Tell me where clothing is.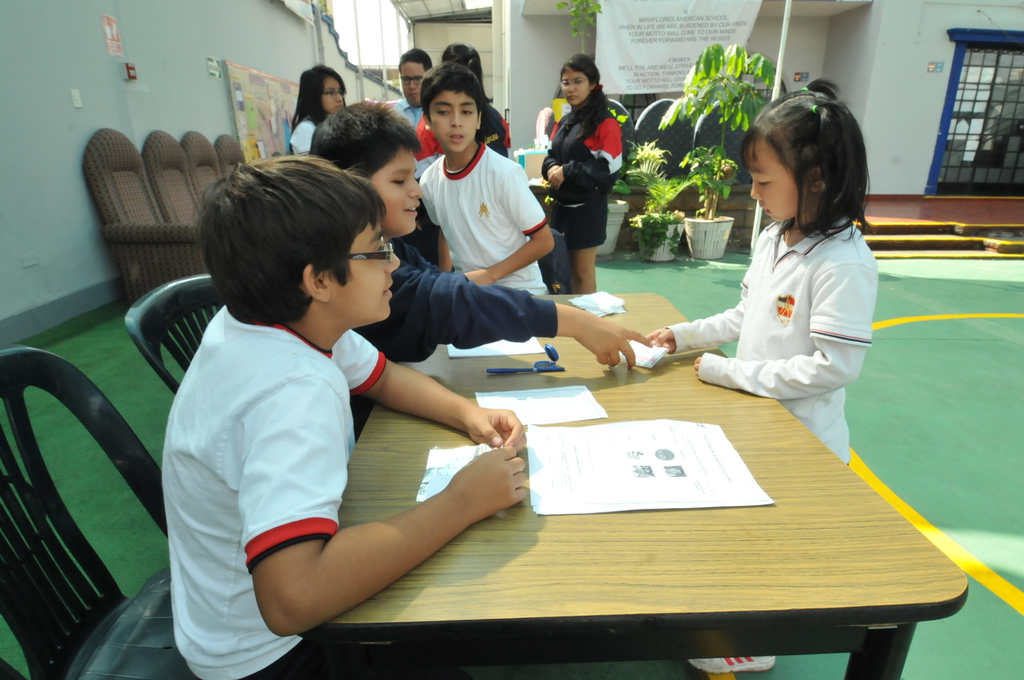
clothing is at rect(540, 82, 630, 255).
